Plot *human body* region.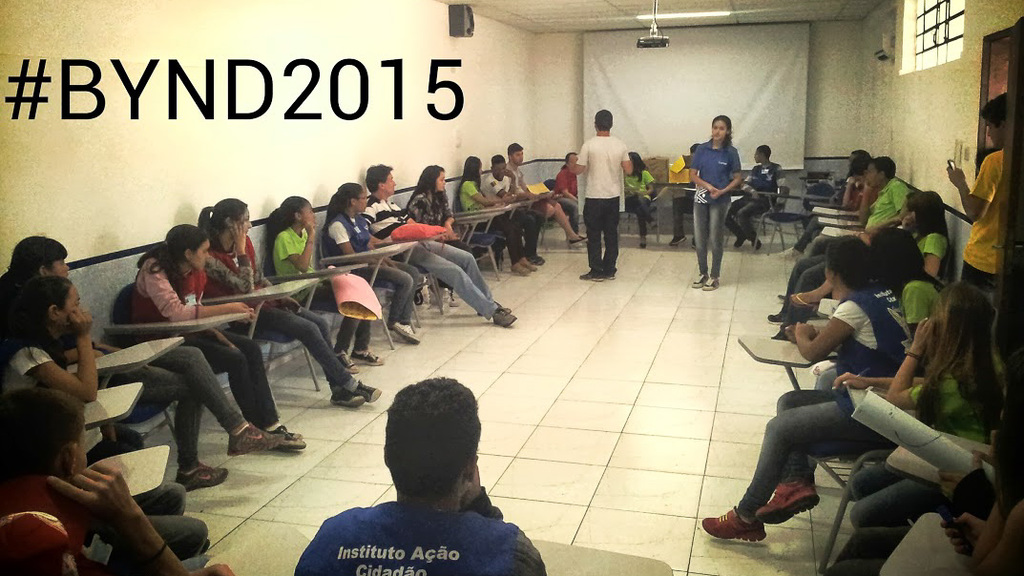
Plotted at x1=458, y1=146, x2=539, y2=273.
